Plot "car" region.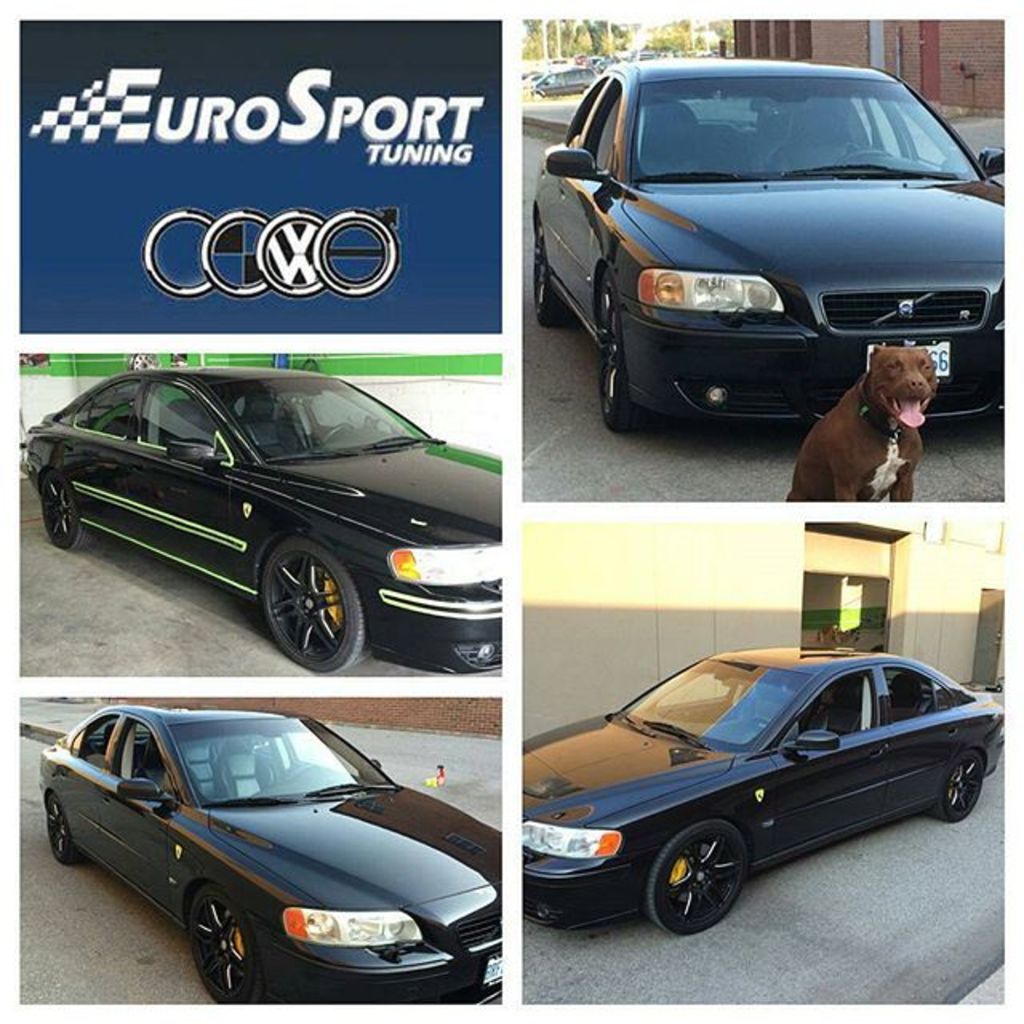
Plotted at locate(18, 363, 506, 678).
